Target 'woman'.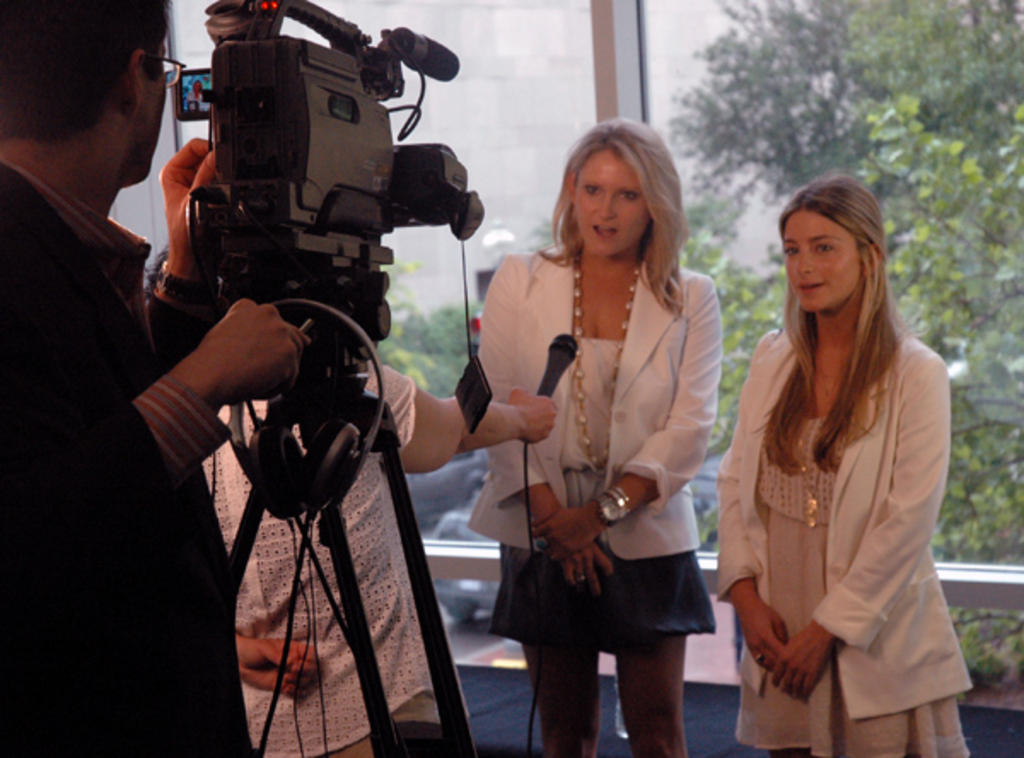
Target region: Rect(703, 190, 957, 757).
